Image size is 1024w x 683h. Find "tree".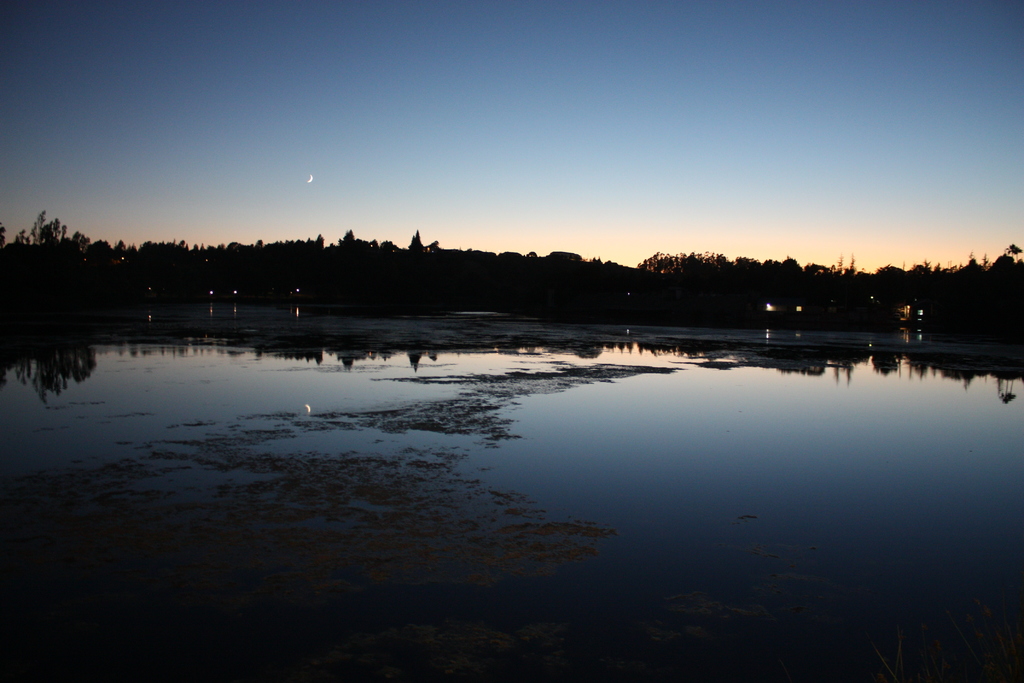
detection(91, 235, 116, 264).
